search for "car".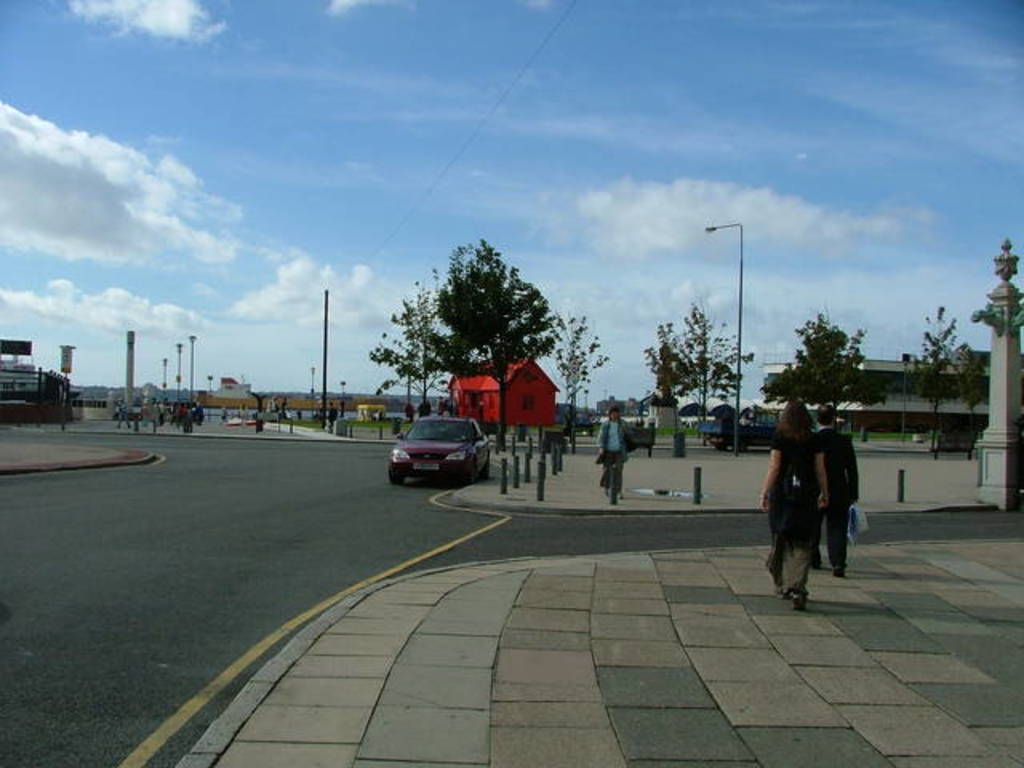
Found at left=384, top=410, right=496, bottom=485.
